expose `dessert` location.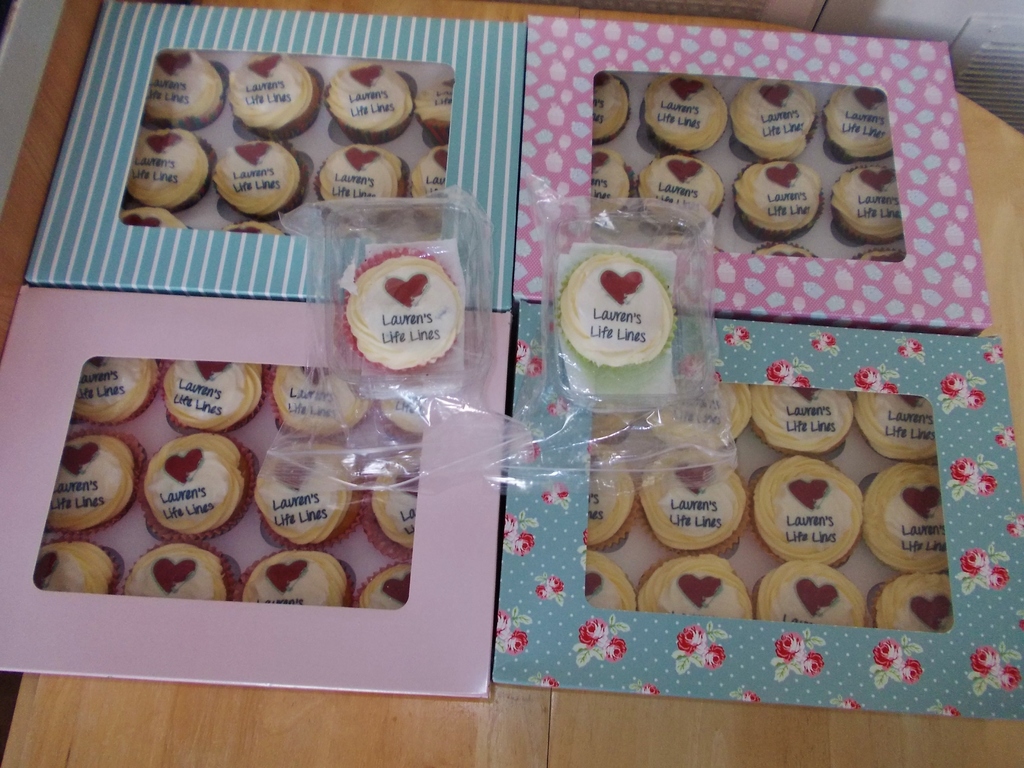
Exposed at 645, 450, 751, 548.
